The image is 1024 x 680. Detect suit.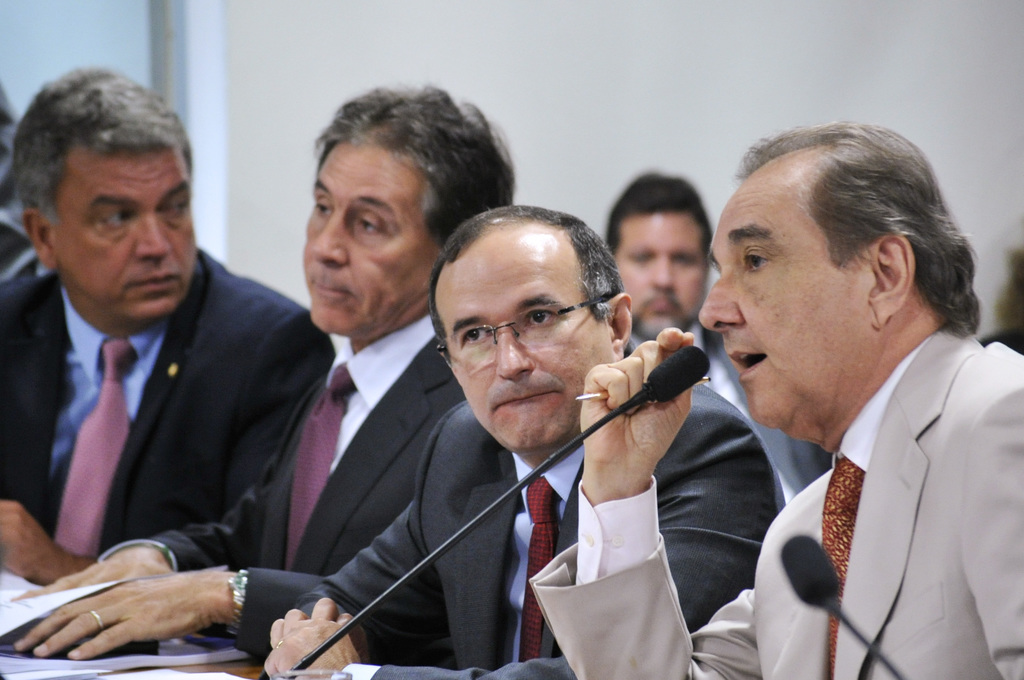
Detection: locate(626, 317, 836, 513).
